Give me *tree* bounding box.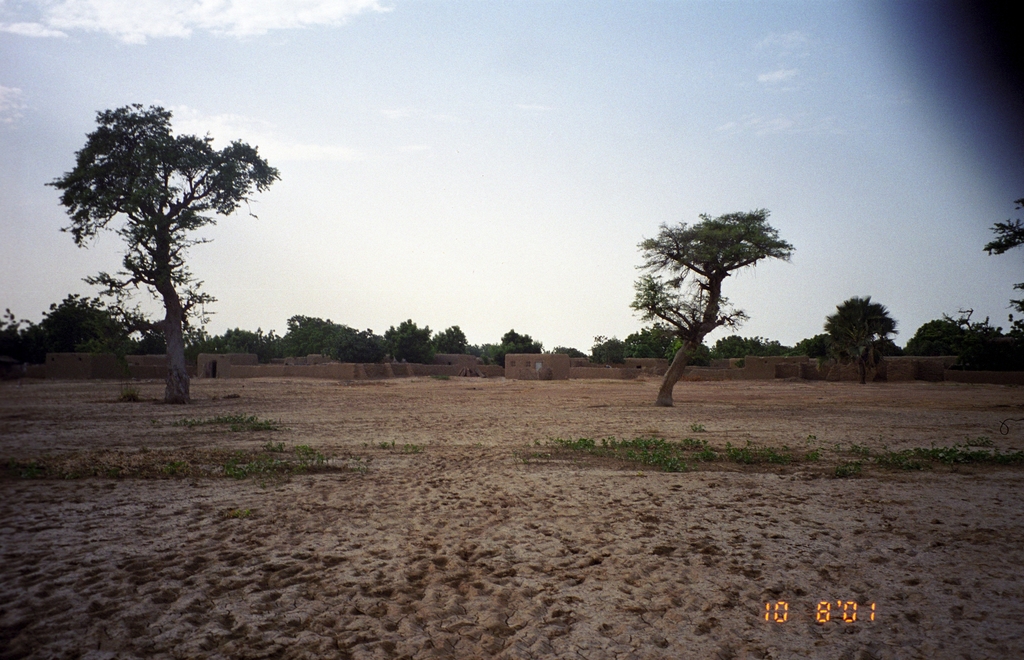
[285,302,385,367].
